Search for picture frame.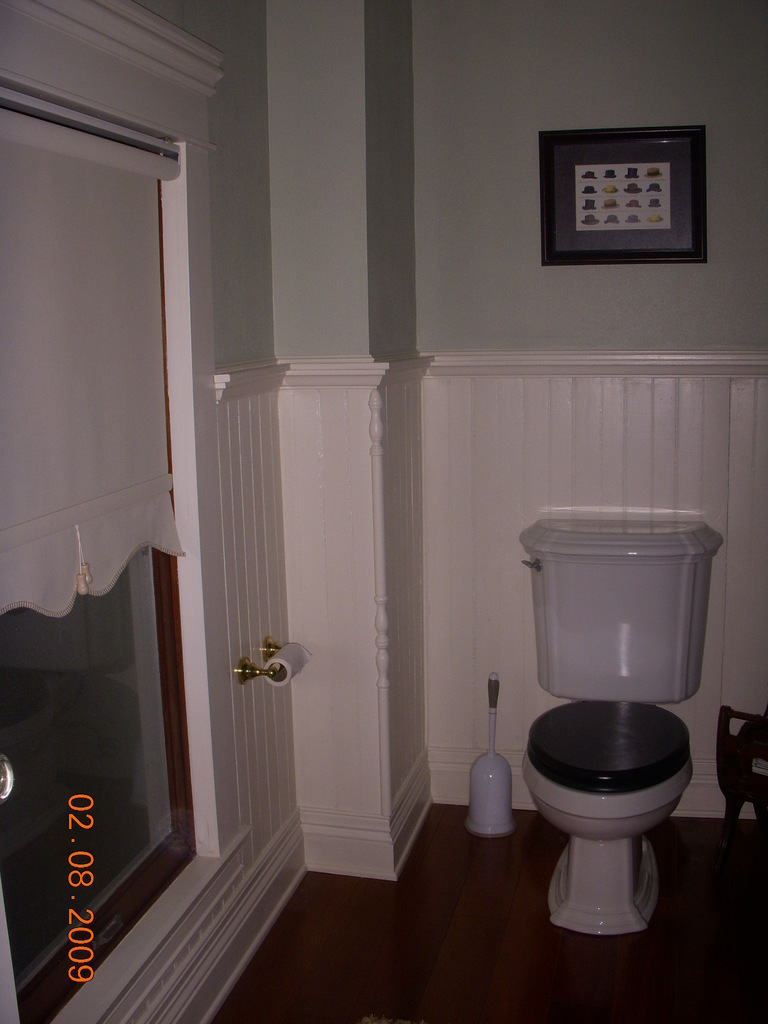
Found at bbox(540, 116, 710, 263).
